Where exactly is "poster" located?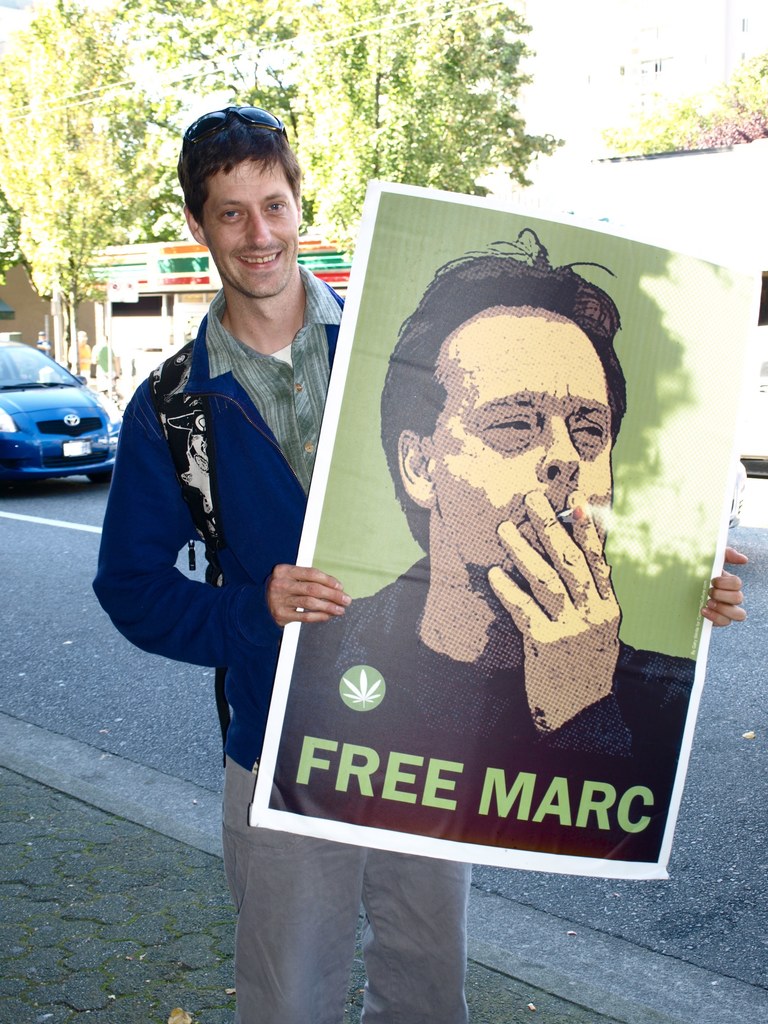
Its bounding box is x1=246 y1=179 x2=761 y2=883.
